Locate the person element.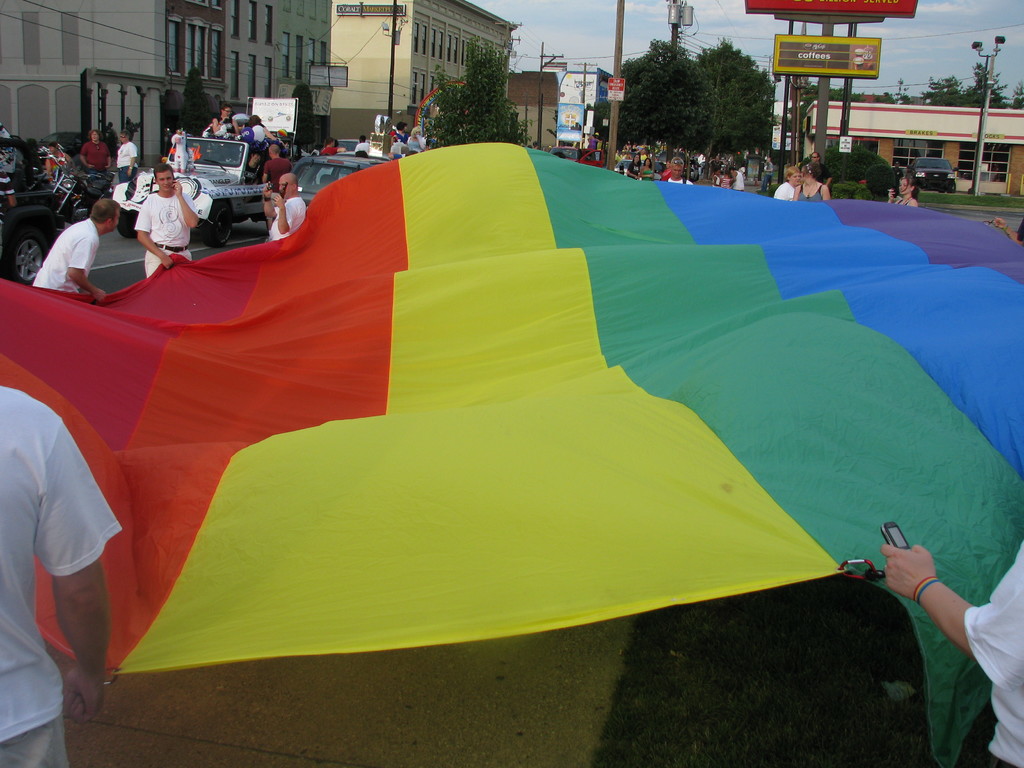
Element bbox: 136/114/265/262.
